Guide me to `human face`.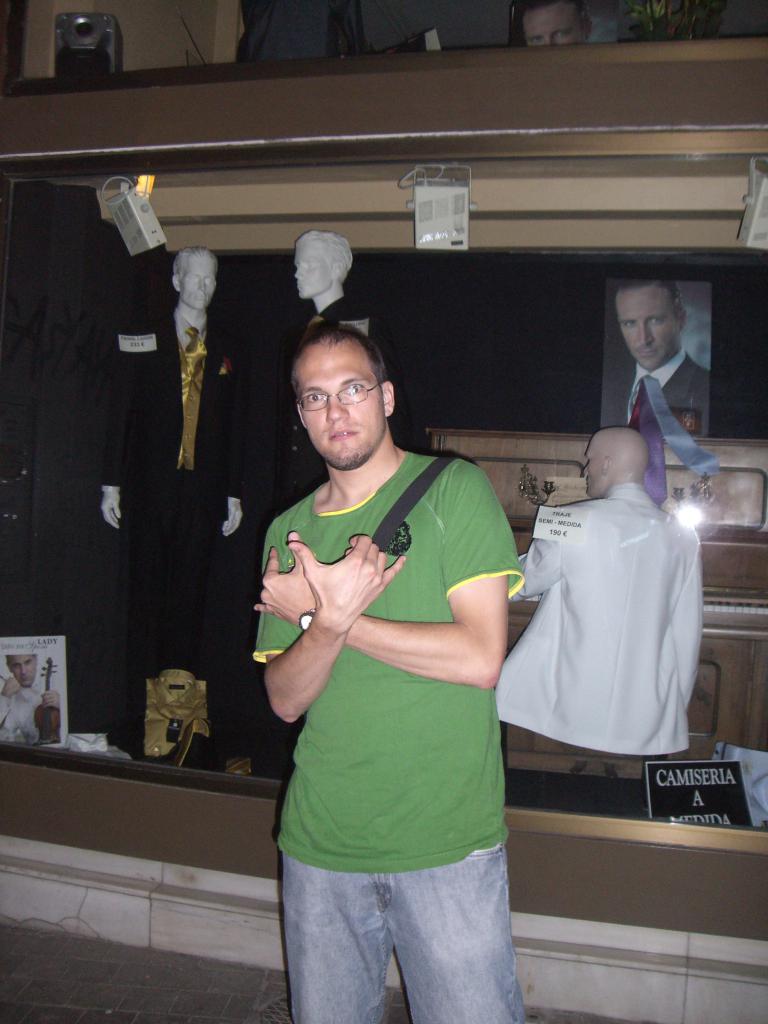
Guidance: {"left": 611, "top": 290, "right": 680, "bottom": 383}.
